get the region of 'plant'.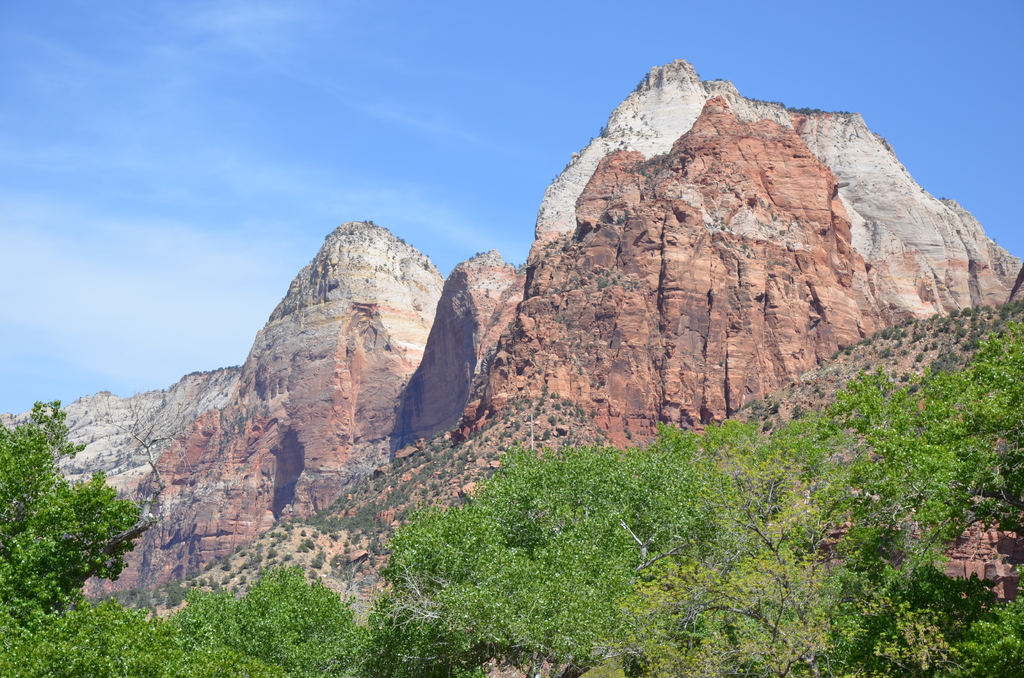
[900, 326, 908, 341].
